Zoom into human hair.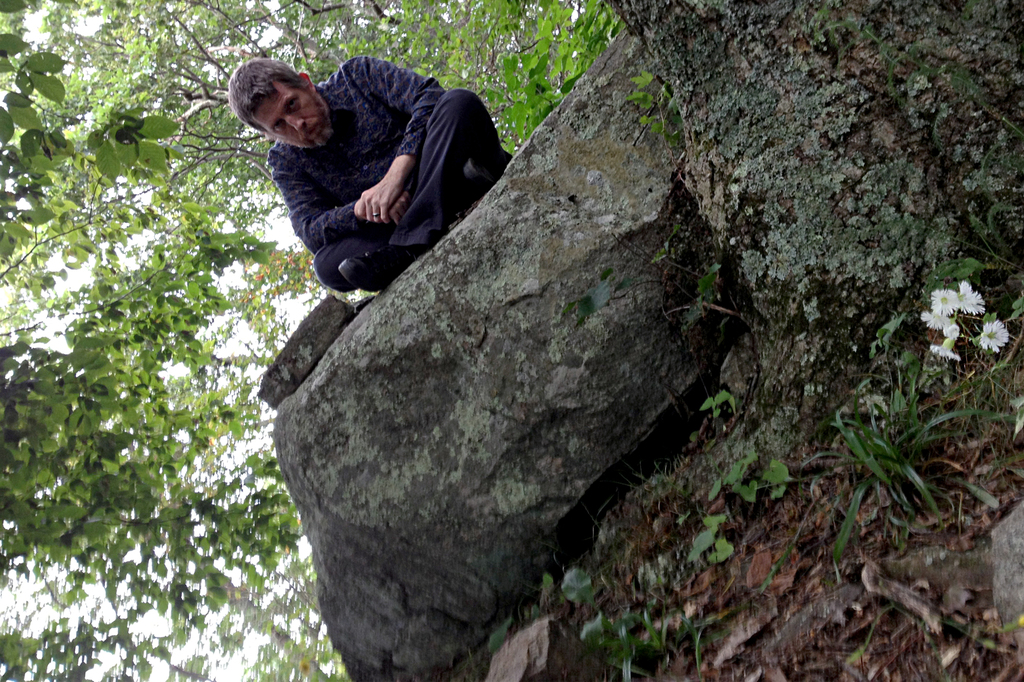
Zoom target: [223,61,302,129].
